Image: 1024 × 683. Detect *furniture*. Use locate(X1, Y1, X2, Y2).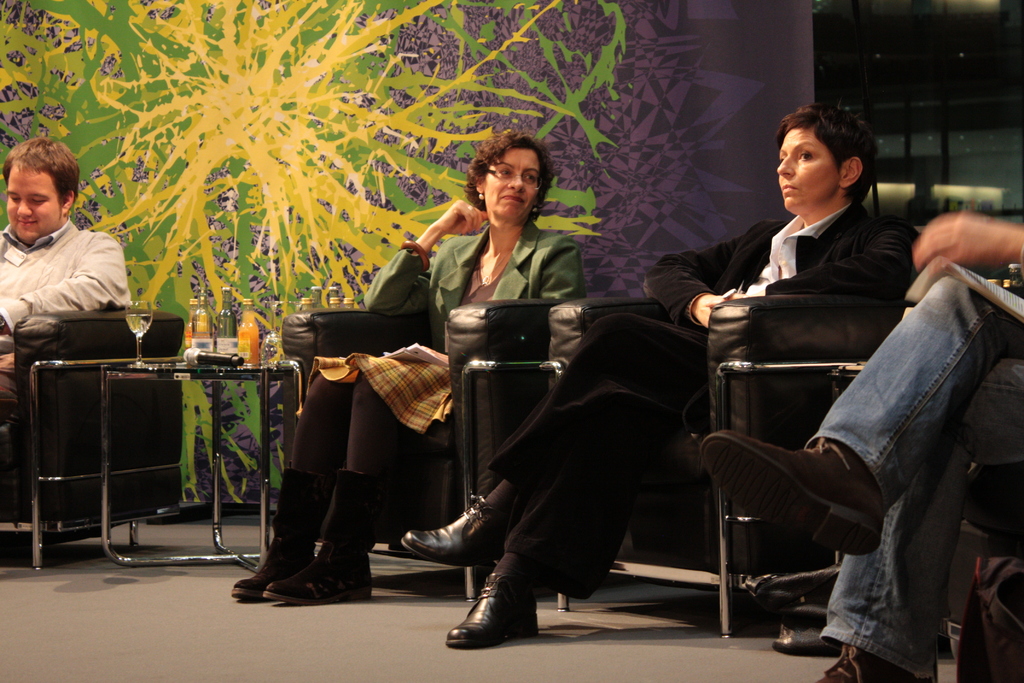
locate(278, 297, 564, 602).
